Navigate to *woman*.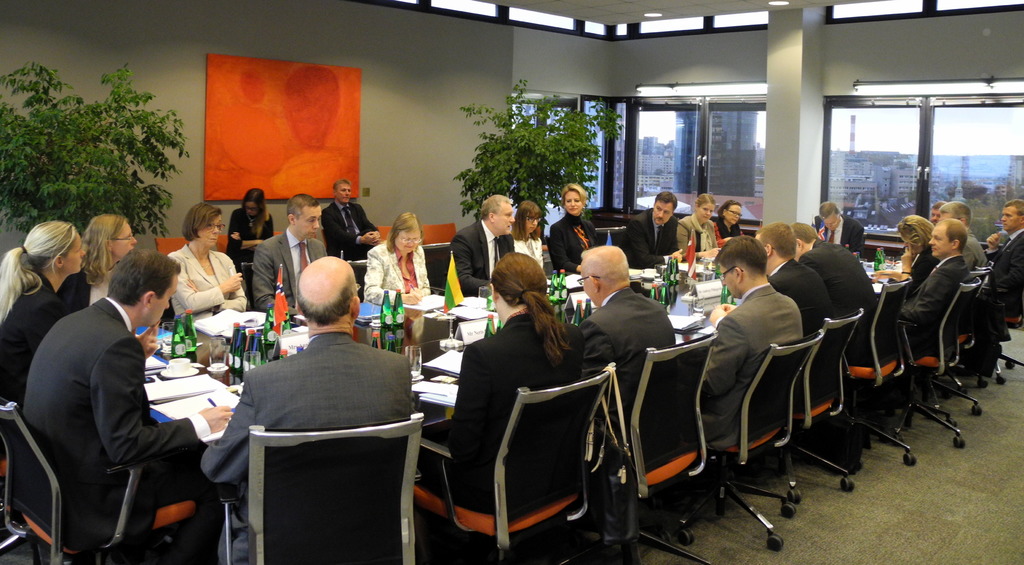
Navigation target: (681, 193, 723, 256).
